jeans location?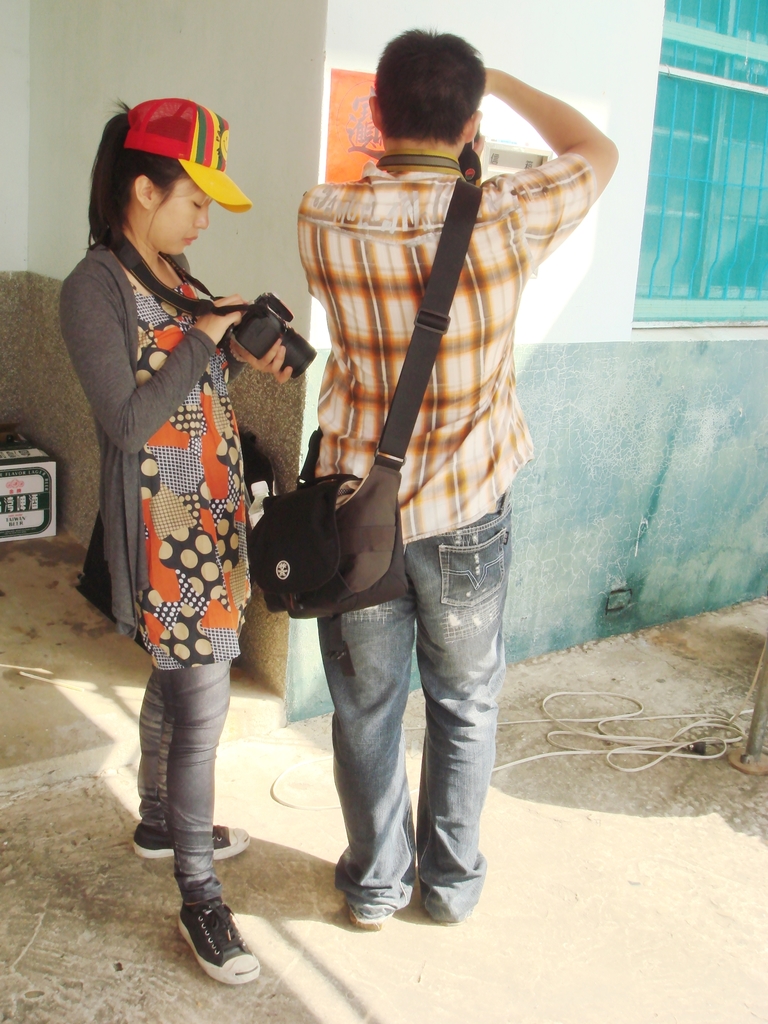
(326,487,508,927)
